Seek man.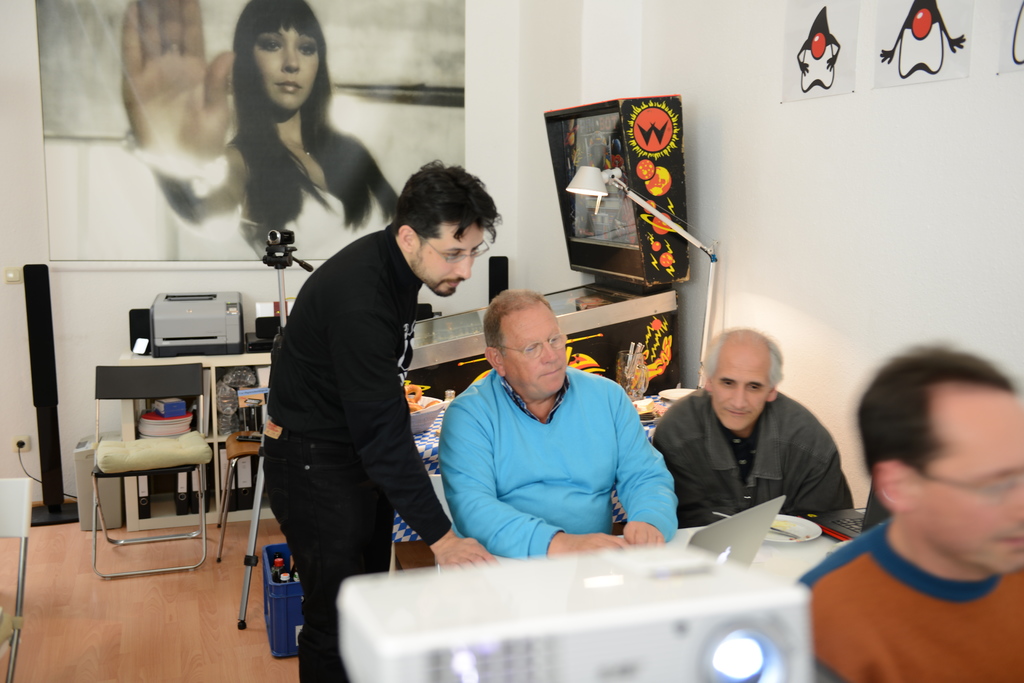
x1=656 y1=328 x2=851 y2=525.
